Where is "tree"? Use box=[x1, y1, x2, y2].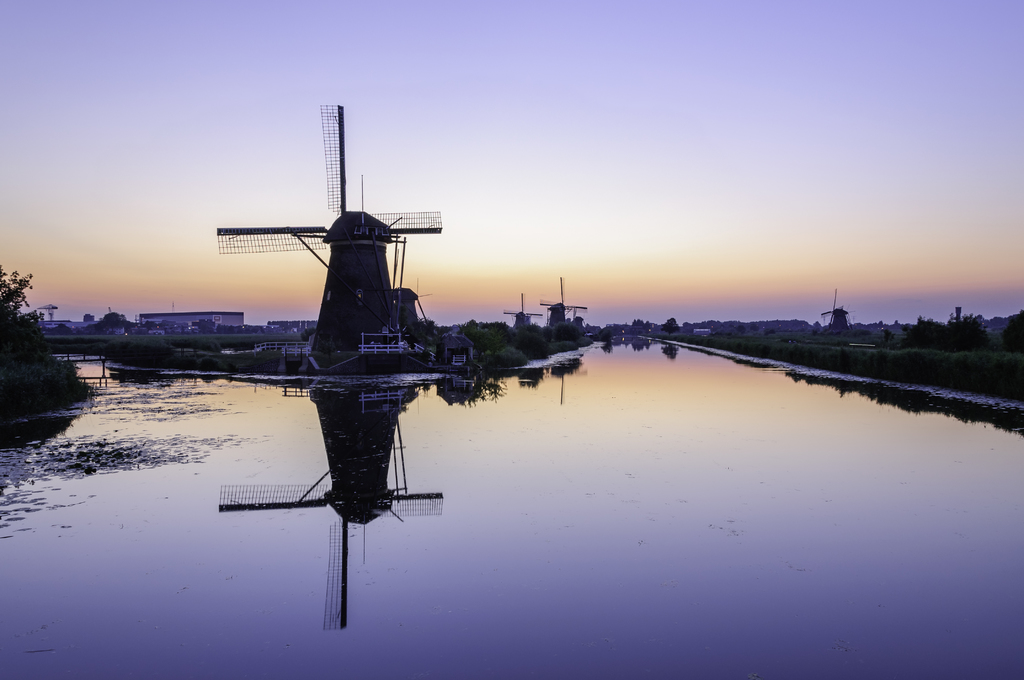
box=[94, 305, 125, 339].
